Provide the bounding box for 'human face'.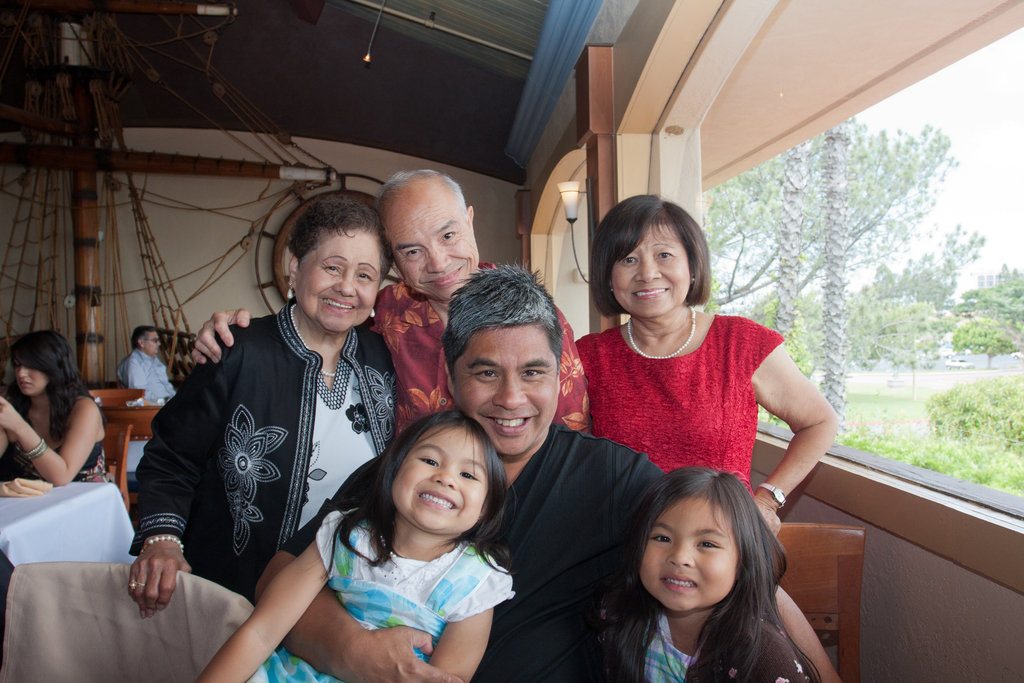
456 327 561 456.
